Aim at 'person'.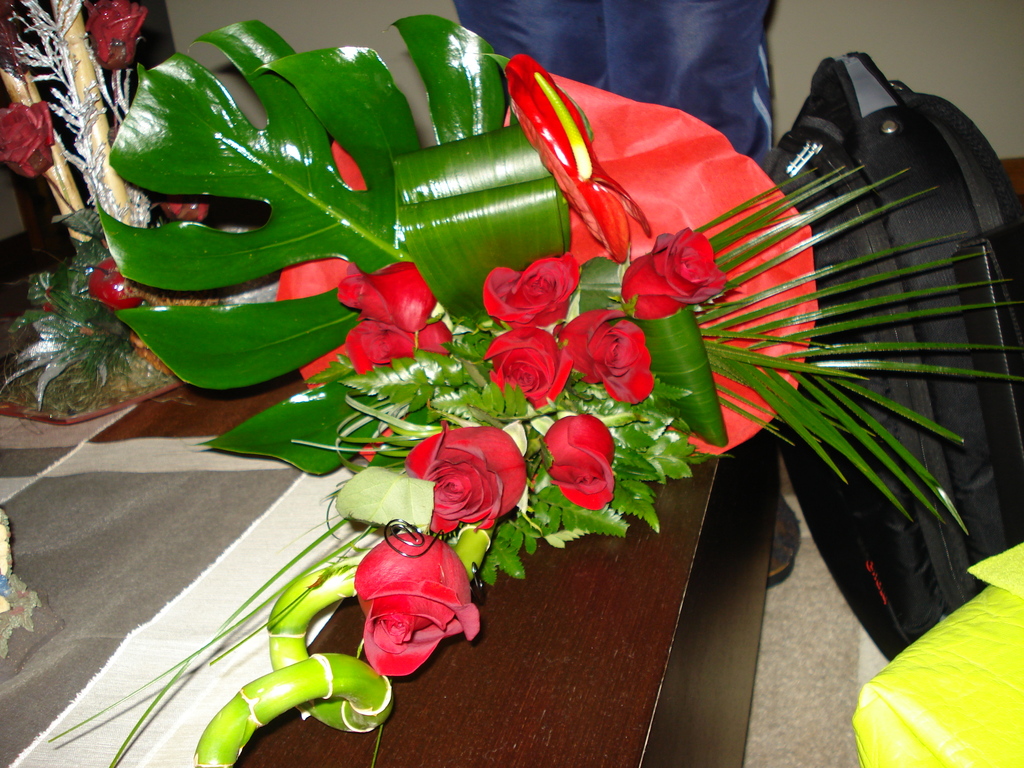
Aimed at {"left": 449, "top": 0, "right": 808, "bottom": 580}.
